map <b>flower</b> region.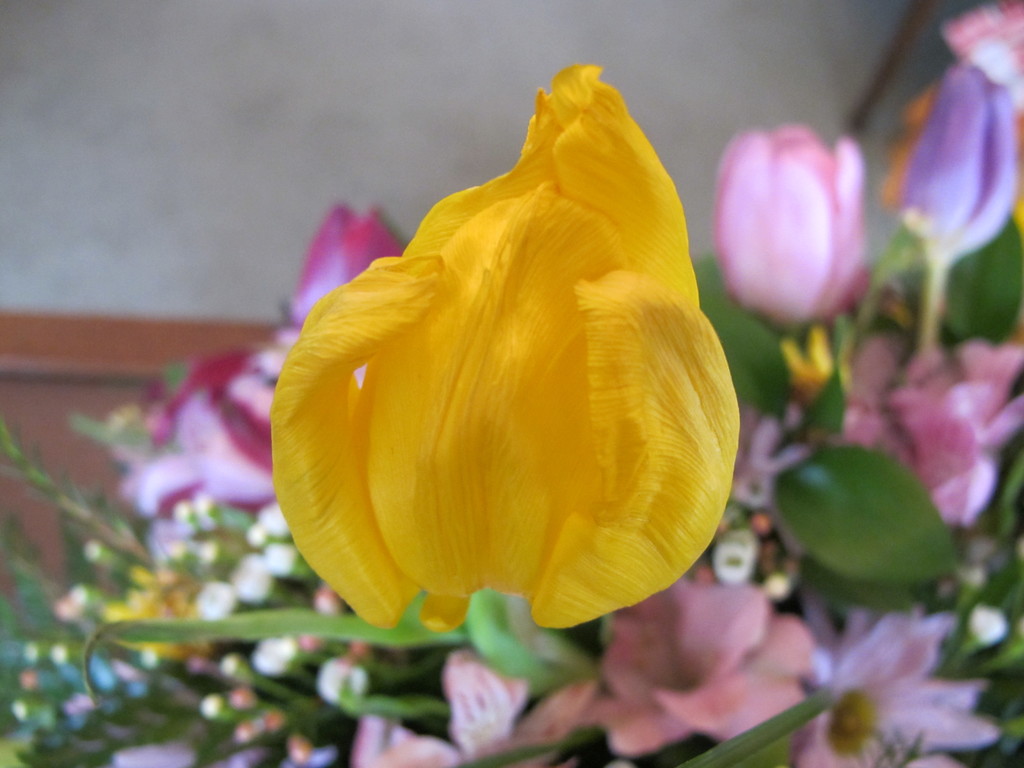
Mapped to box(906, 63, 1017, 266).
